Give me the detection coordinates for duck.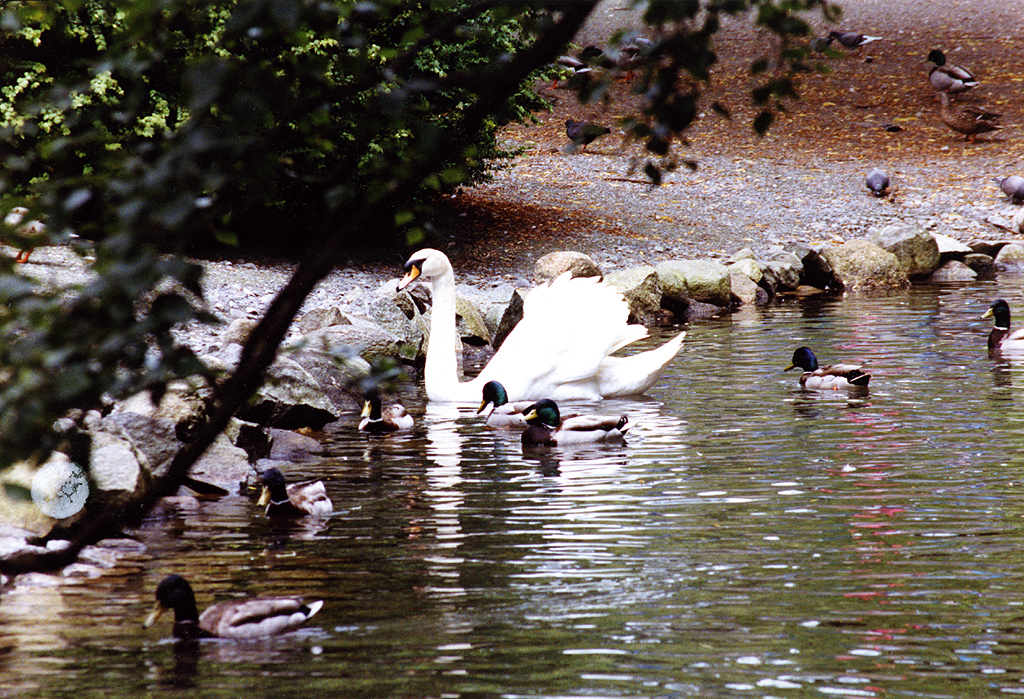
{"left": 143, "top": 572, "right": 325, "bottom": 643}.
